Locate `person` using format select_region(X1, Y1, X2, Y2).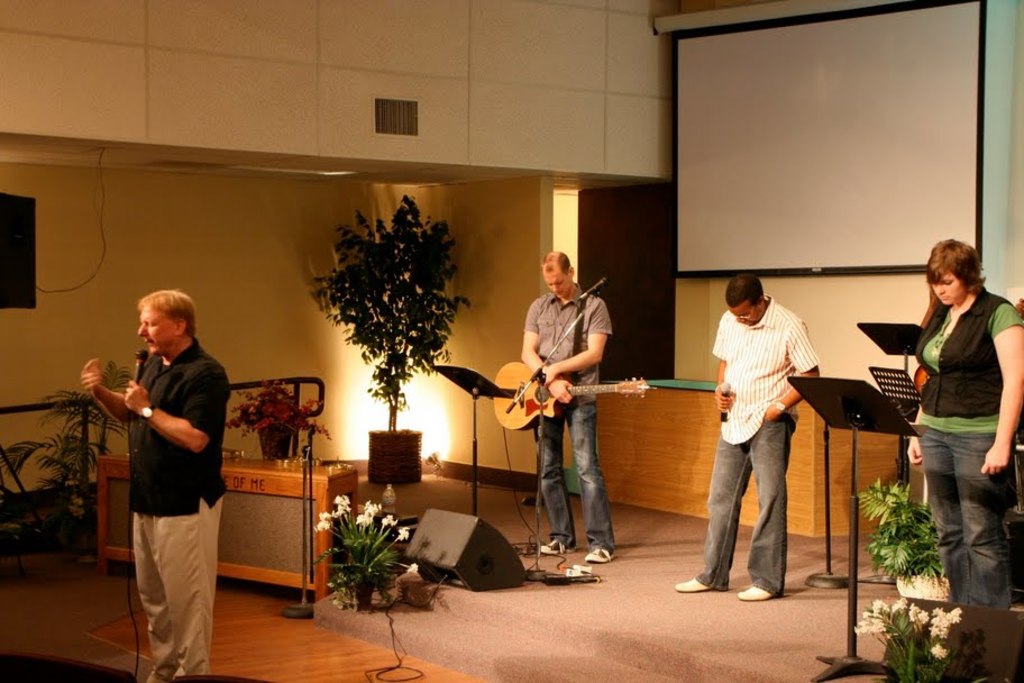
select_region(666, 267, 833, 610).
